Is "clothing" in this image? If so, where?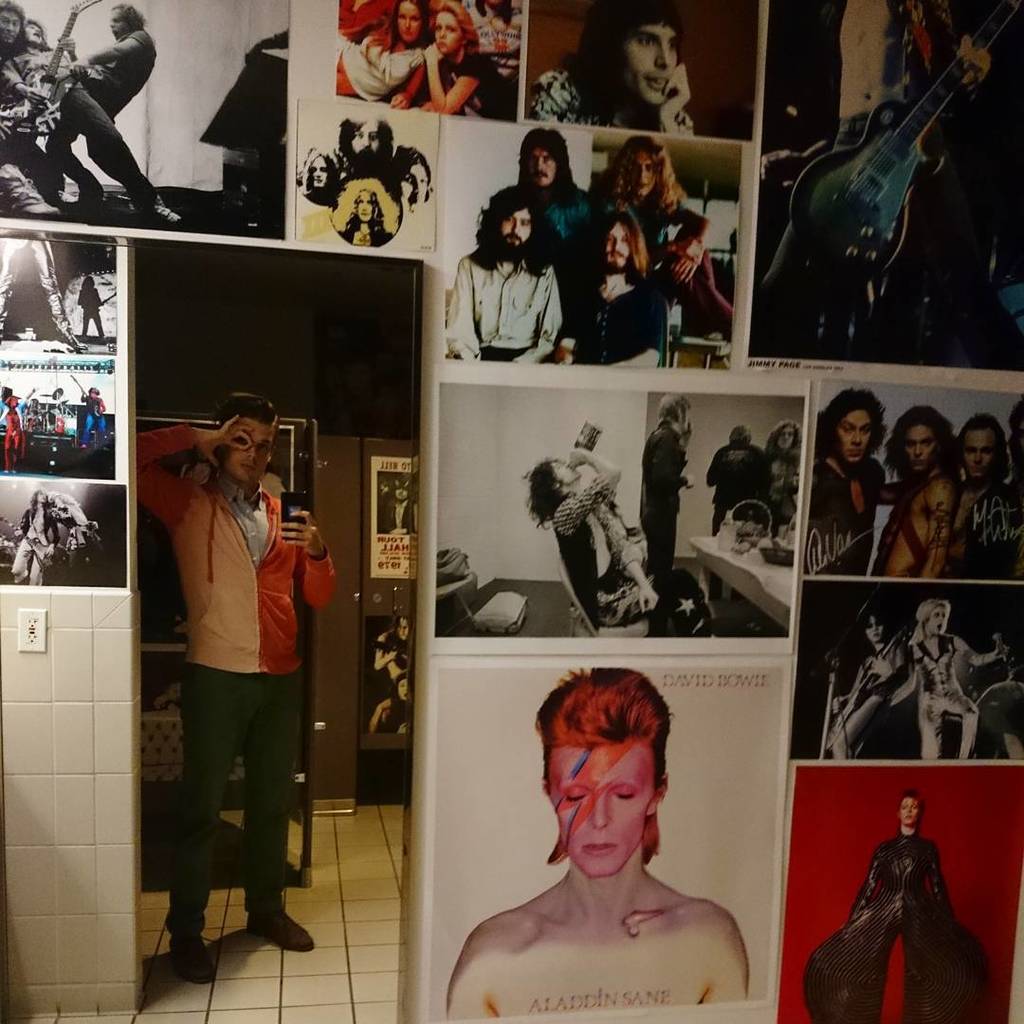
Yes, at 757,106,918,326.
